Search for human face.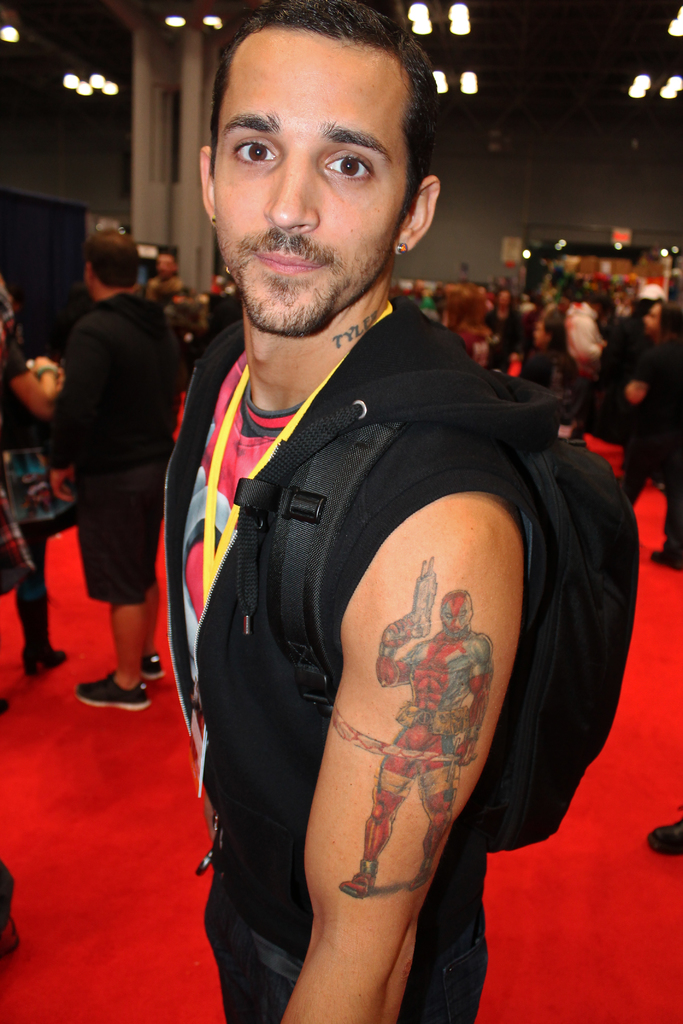
Found at [left=642, top=305, right=656, bottom=331].
